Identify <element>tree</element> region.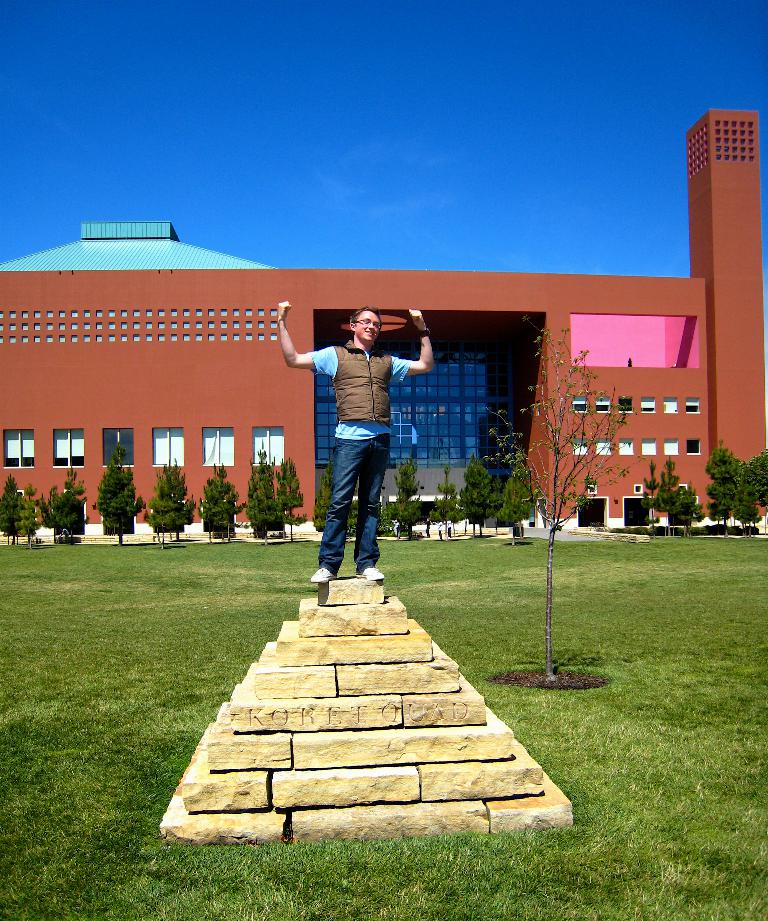
Region: bbox(366, 446, 432, 542).
